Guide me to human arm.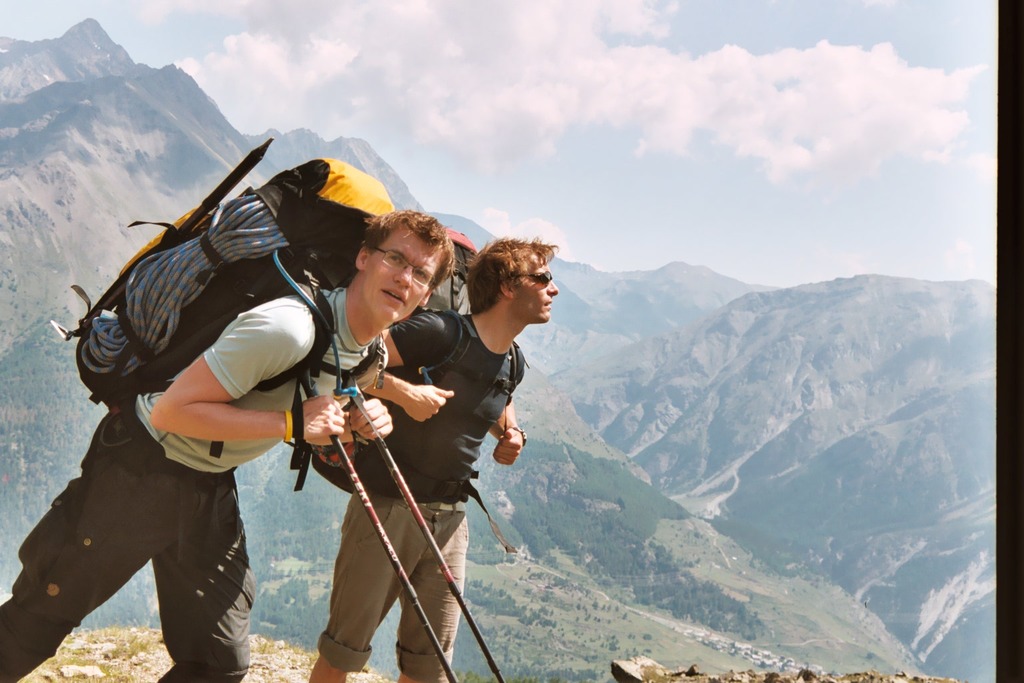
Guidance: (x1=489, y1=400, x2=529, y2=464).
